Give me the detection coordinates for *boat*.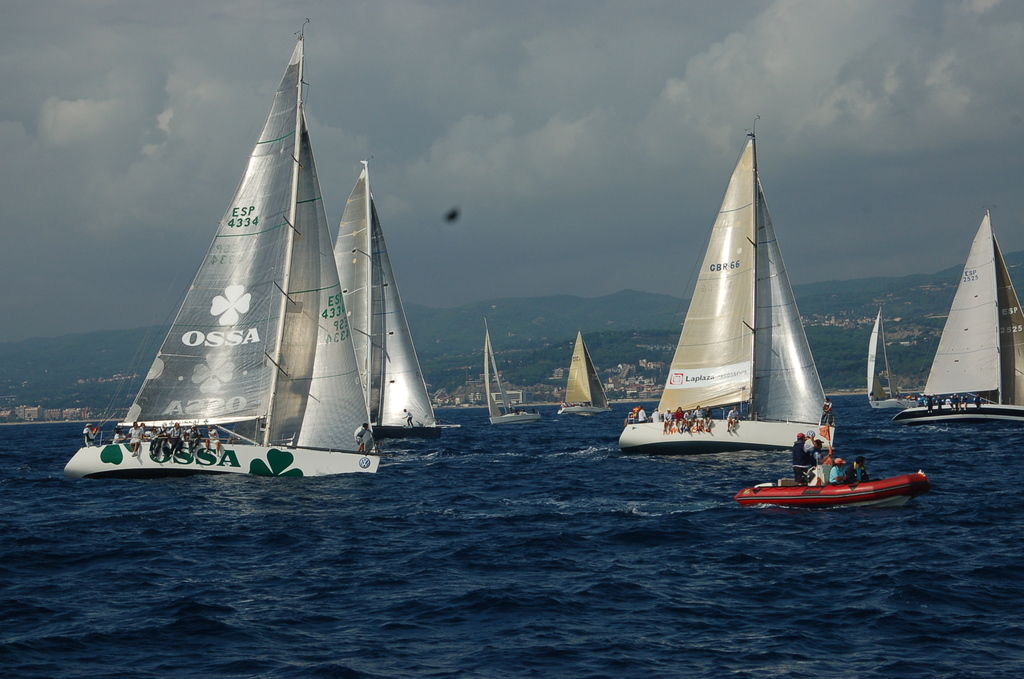
box=[342, 165, 460, 456].
